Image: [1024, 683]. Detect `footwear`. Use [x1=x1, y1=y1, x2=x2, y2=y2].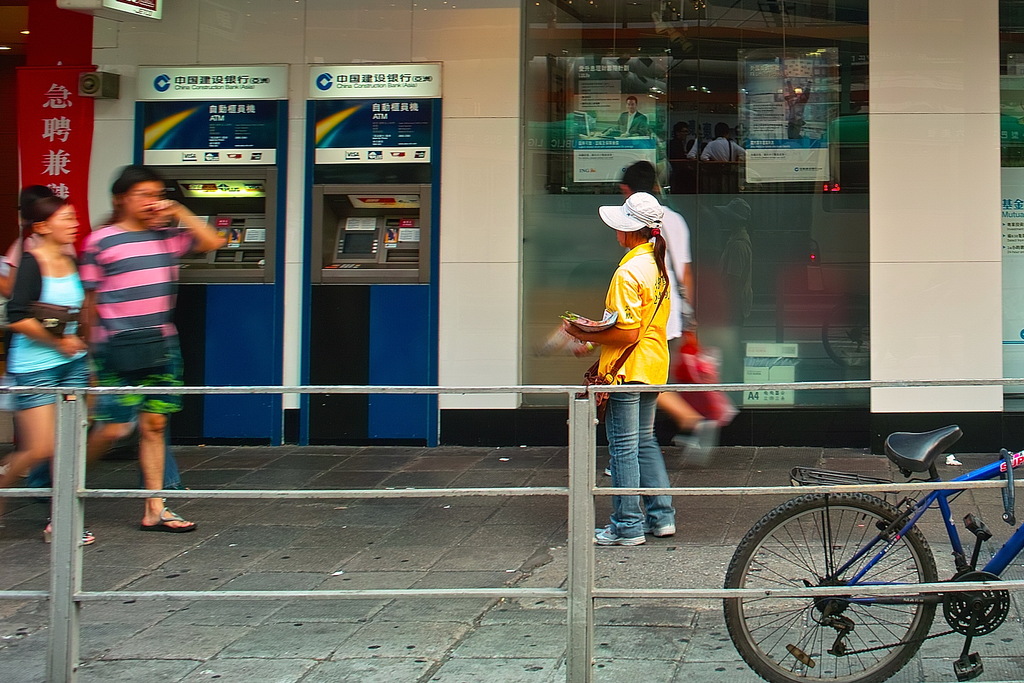
[x1=638, y1=520, x2=674, y2=536].
